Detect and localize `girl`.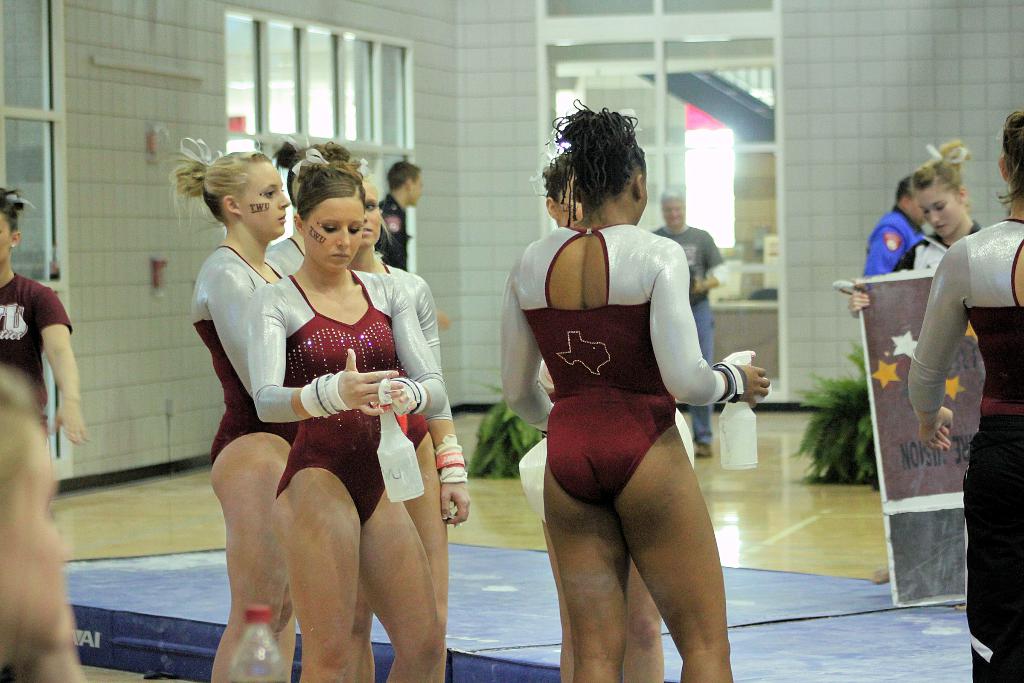
Localized at left=259, top=133, right=356, bottom=275.
